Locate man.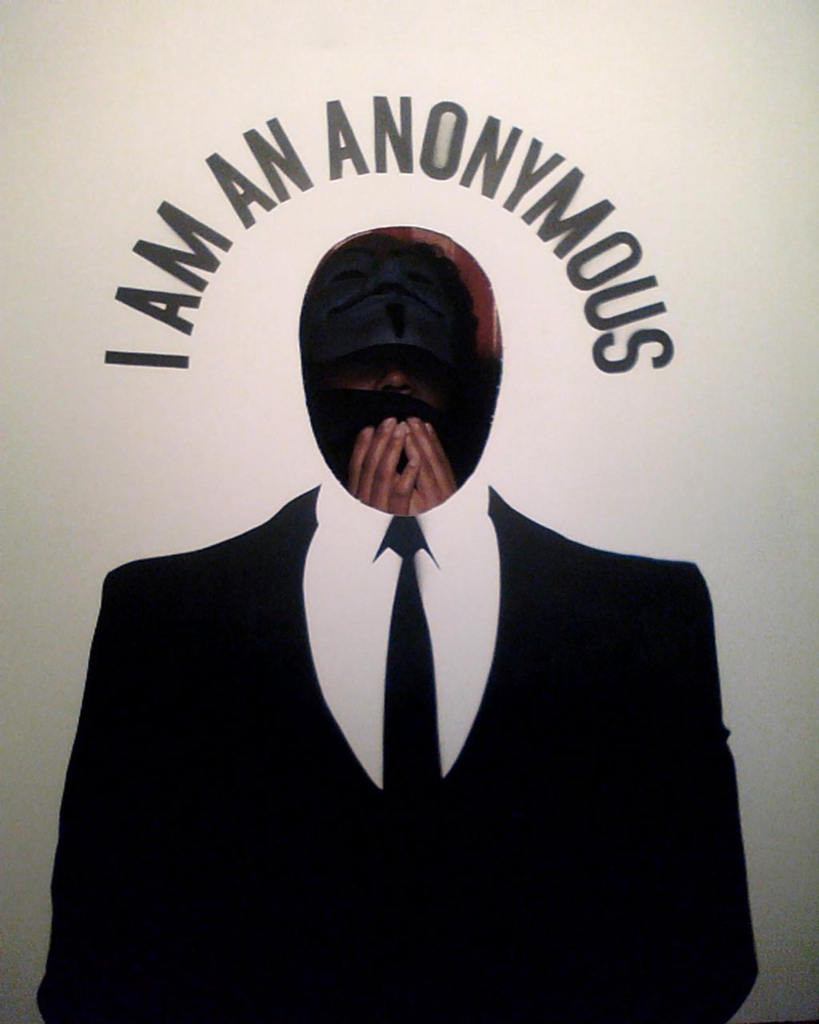
Bounding box: rect(23, 222, 766, 1023).
